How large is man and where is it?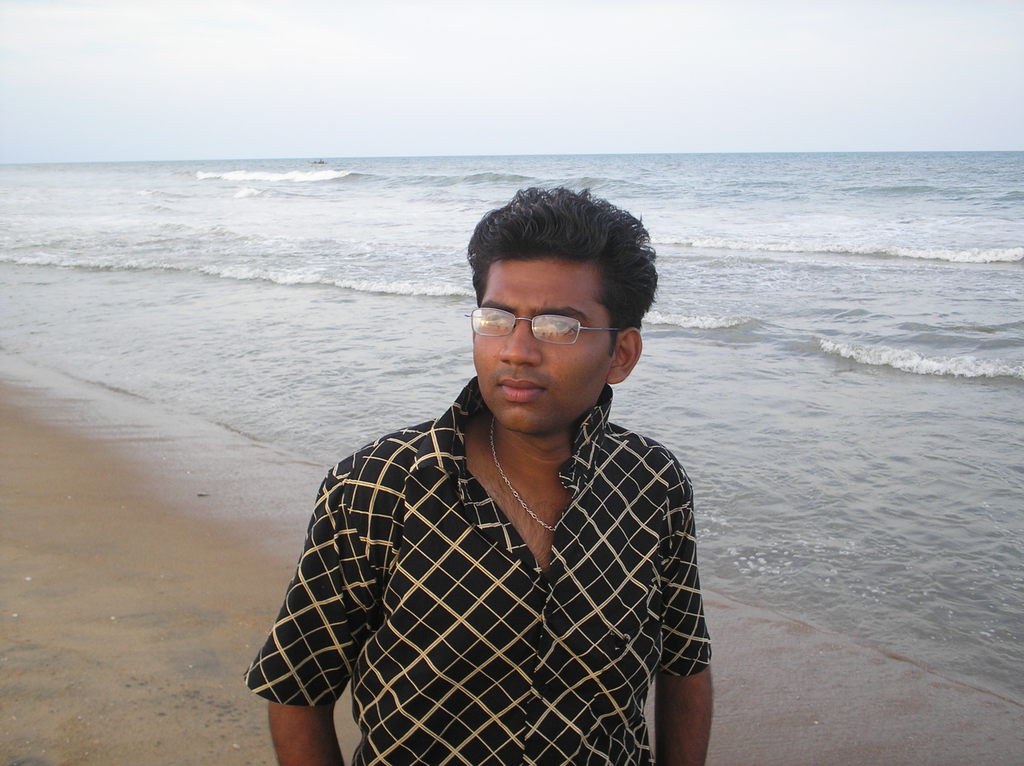
Bounding box: {"left": 270, "top": 195, "right": 713, "bottom": 756}.
